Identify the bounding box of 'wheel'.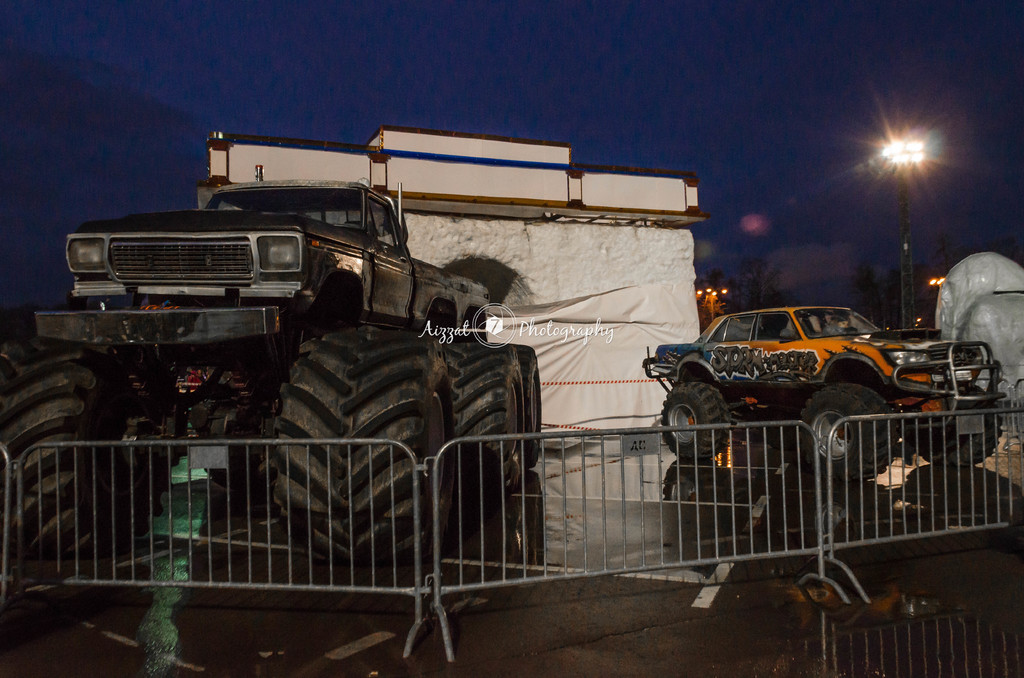
[x1=662, y1=382, x2=731, y2=458].
